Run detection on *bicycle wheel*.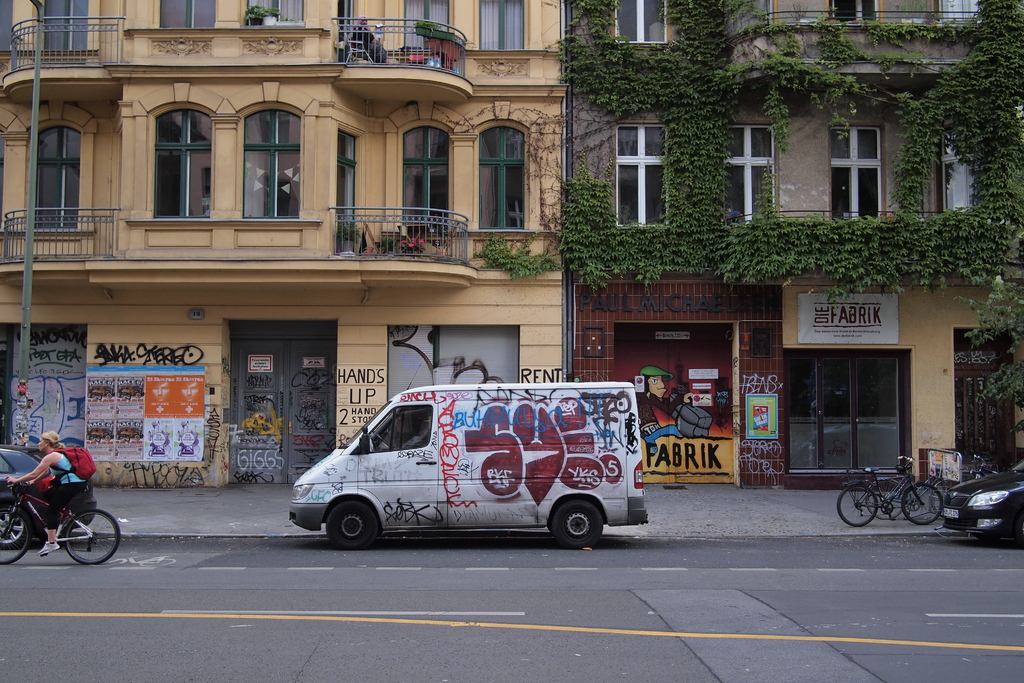
Result: box(867, 478, 908, 520).
